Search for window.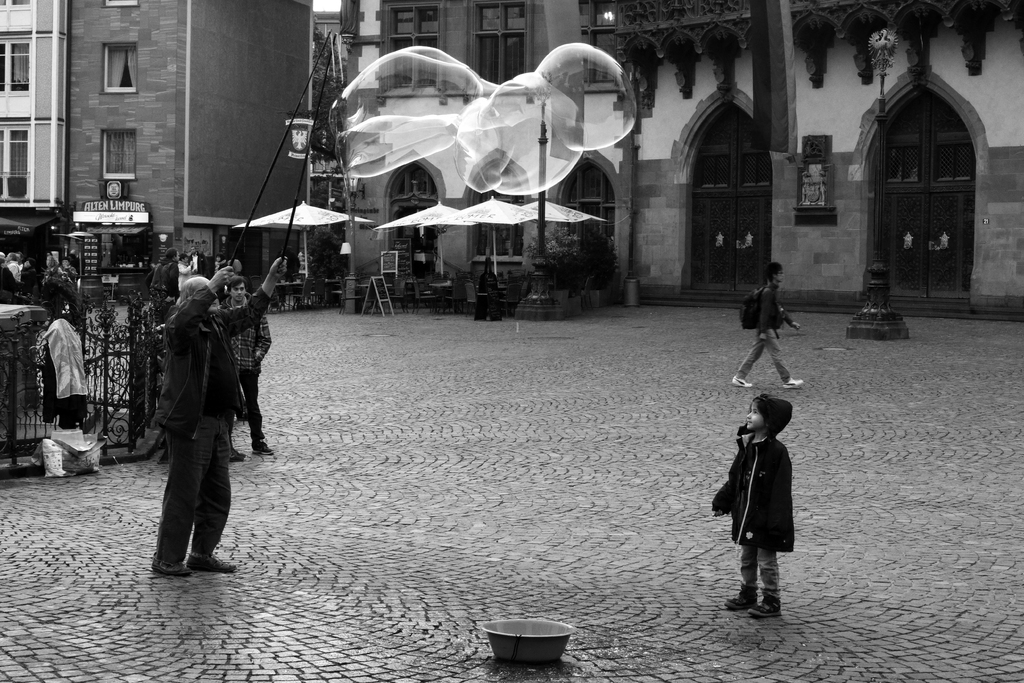
Found at 105:0:140:7.
